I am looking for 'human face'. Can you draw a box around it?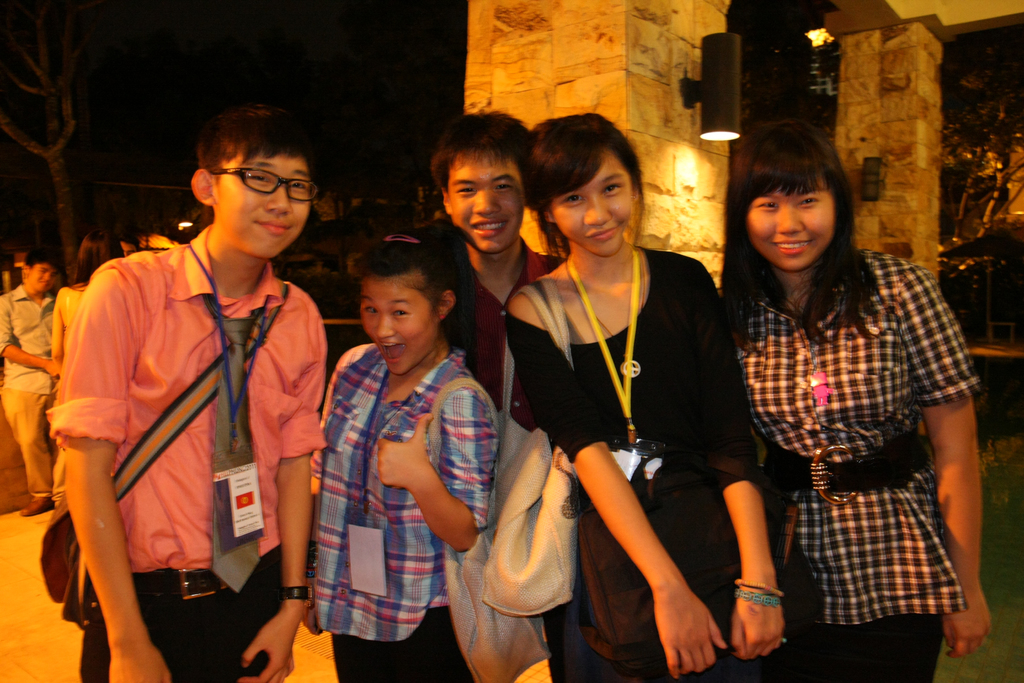
Sure, the bounding box is {"x1": 742, "y1": 173, "x2": 834, "y2": 273}.
